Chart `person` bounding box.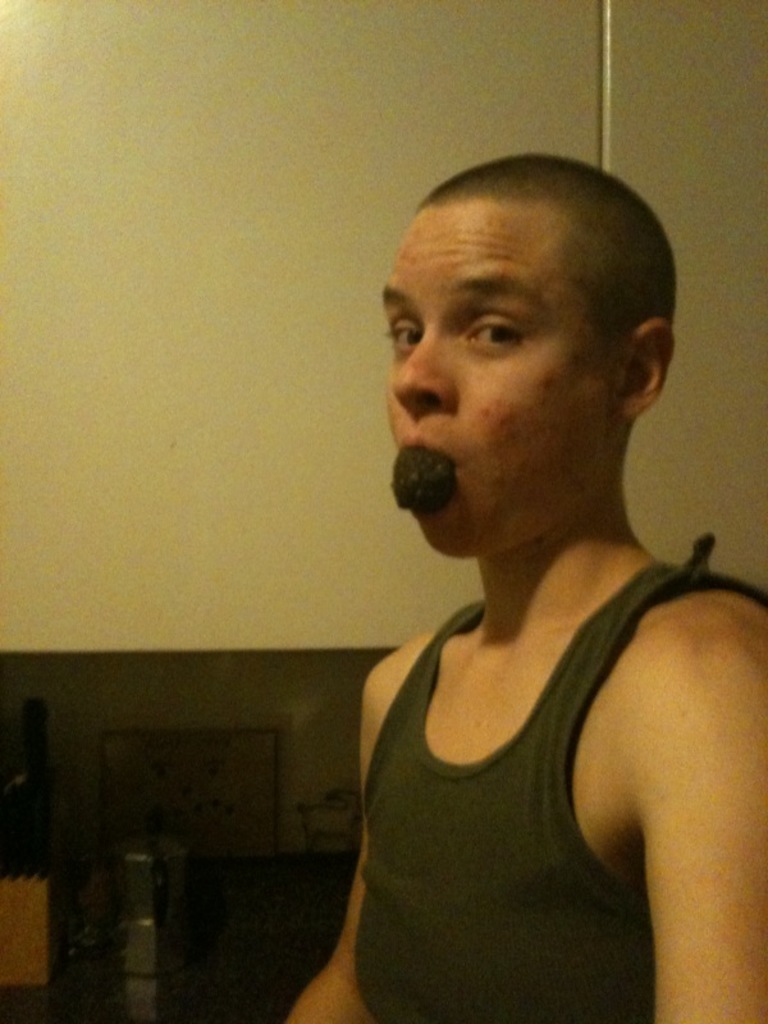
Charted: bbox=(242, 123, 735, 1023).
